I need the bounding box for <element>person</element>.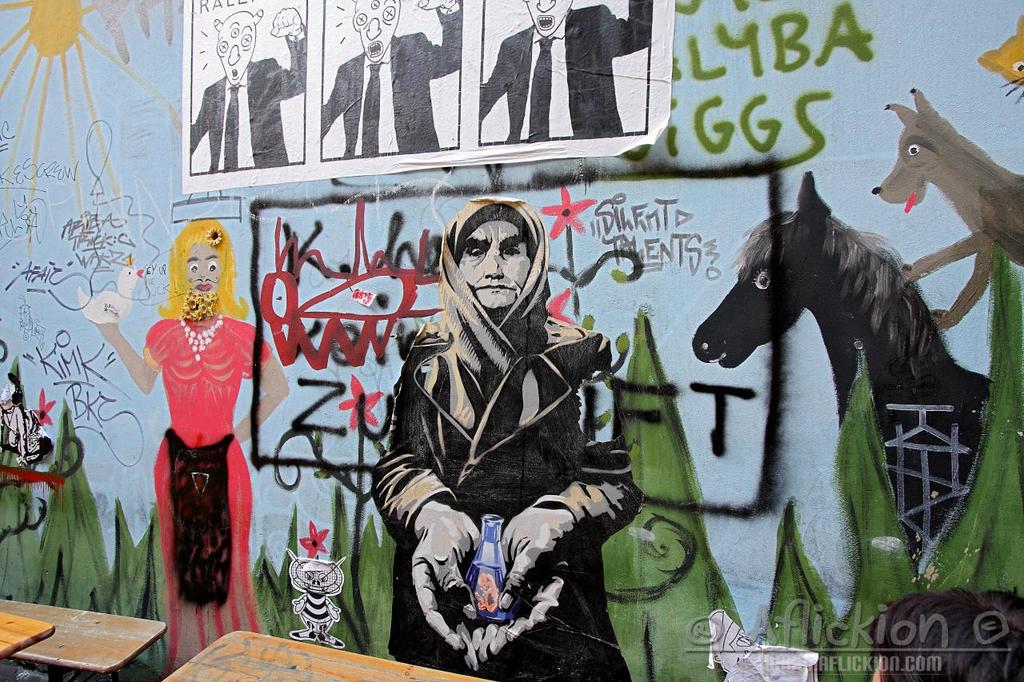
Here it is: select_region(864, 590, 1023, 681).
